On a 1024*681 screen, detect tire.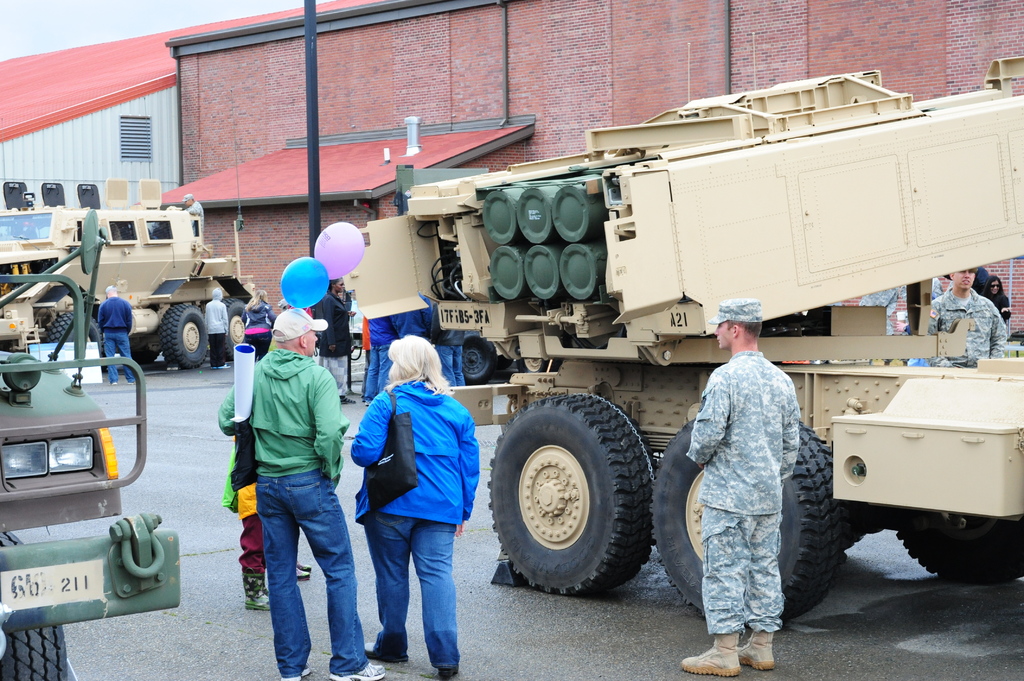
<region>460, 324, 504, 389</region>.
